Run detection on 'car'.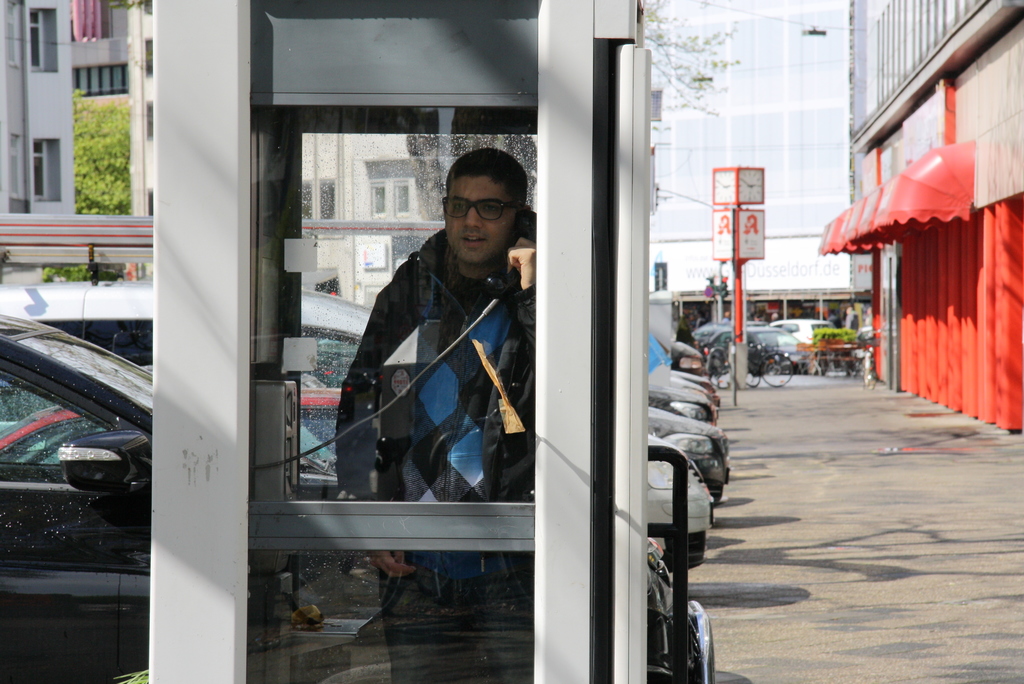
Result: select_region(700, 326, 818, 379).
